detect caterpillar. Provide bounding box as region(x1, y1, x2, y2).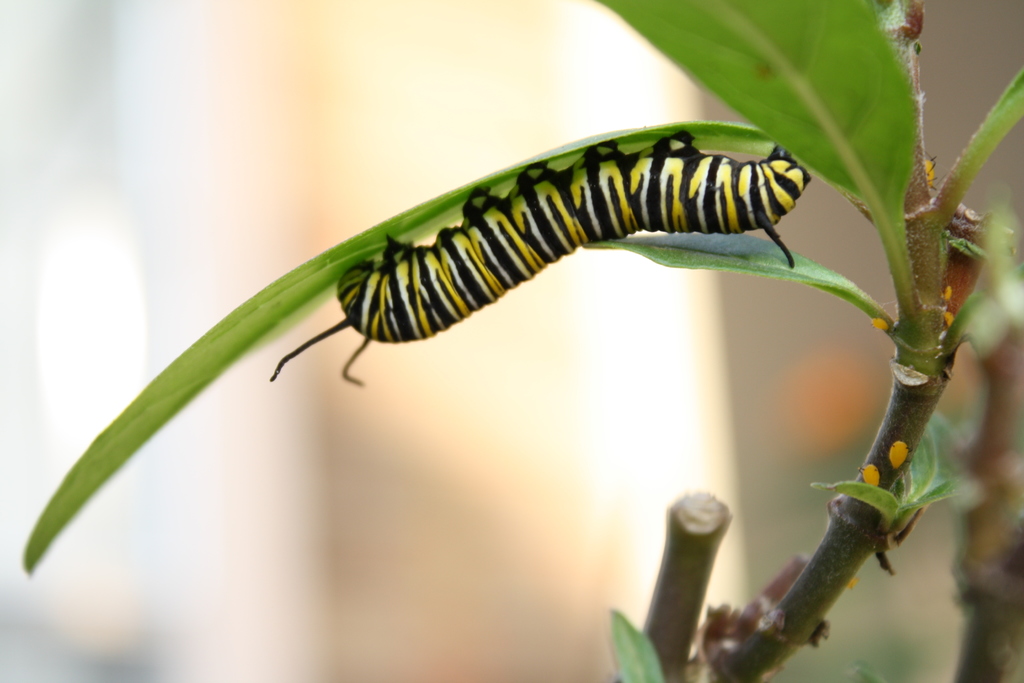
region(268, 131, 810, 384).
